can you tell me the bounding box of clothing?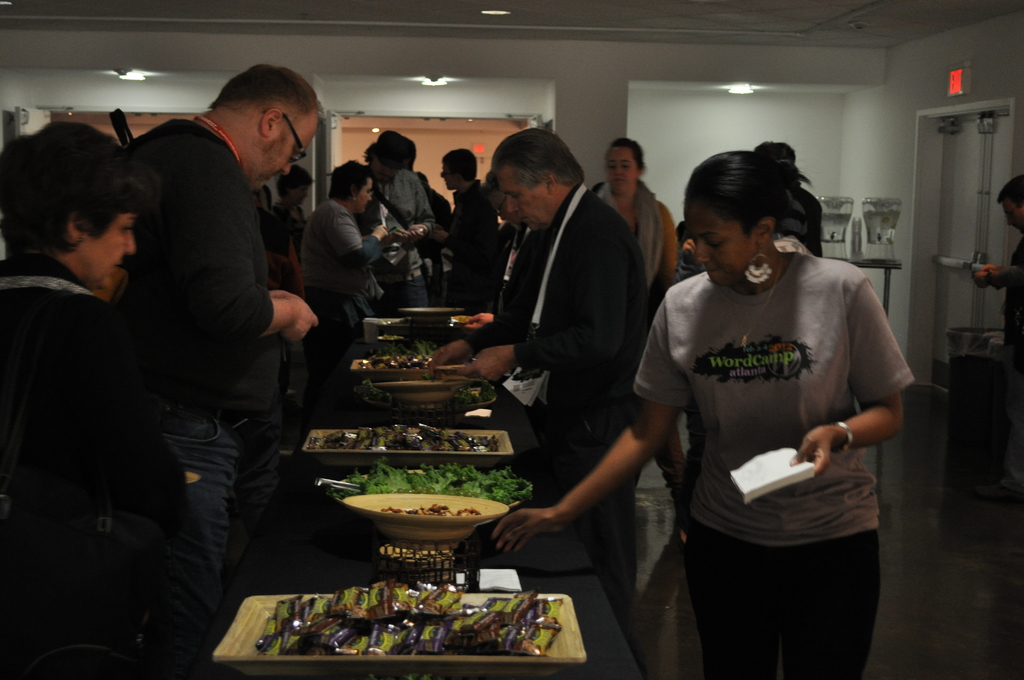
[689,531,863,679].
